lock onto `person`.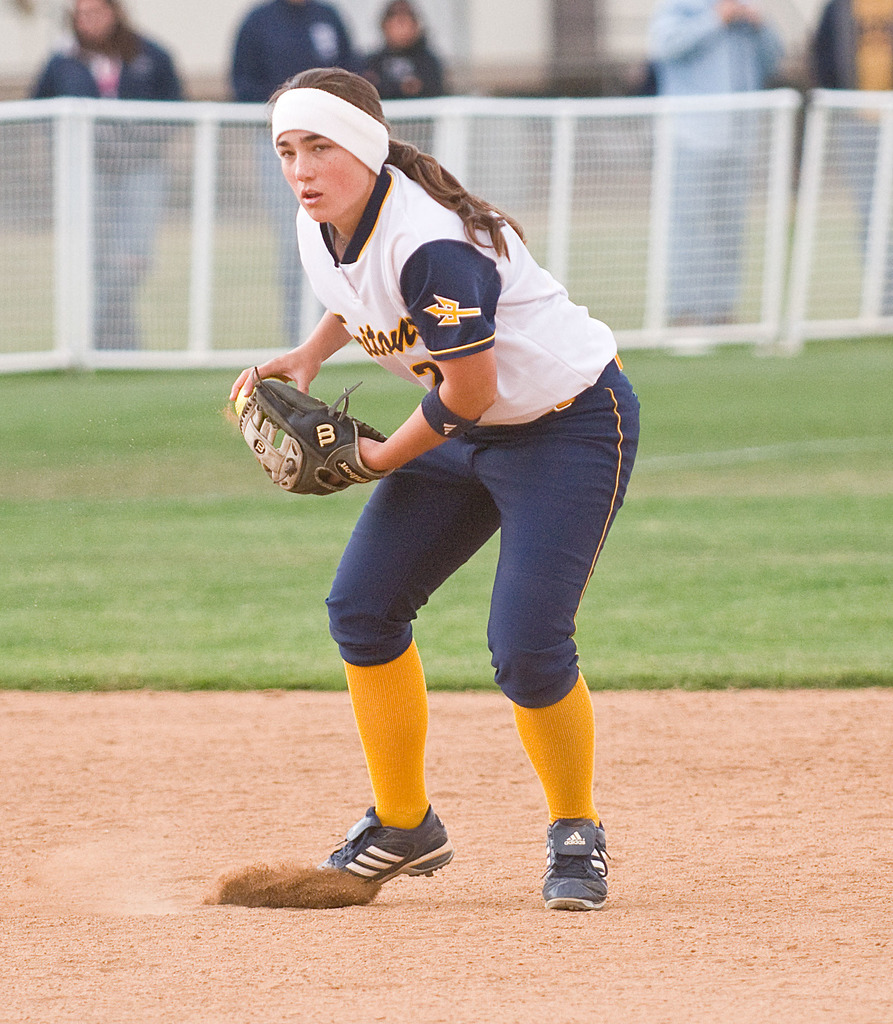
Locked: bbox(283, 91, 640, 928).
